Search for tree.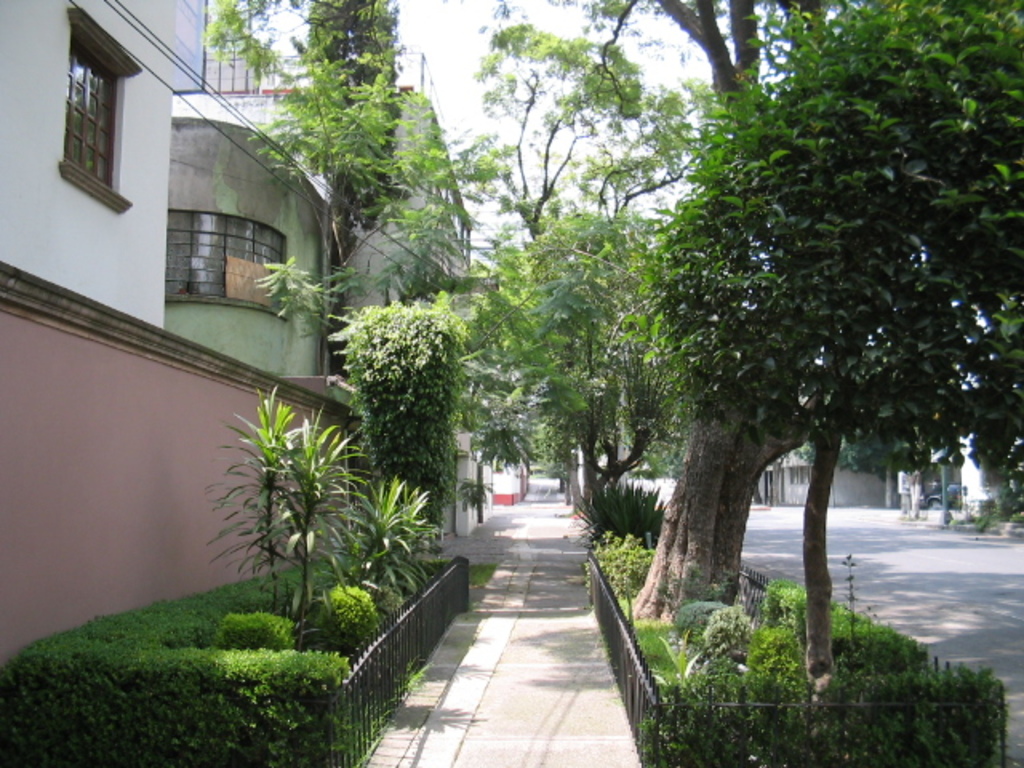
Found at bbox(656, 0, 1022, 766).
